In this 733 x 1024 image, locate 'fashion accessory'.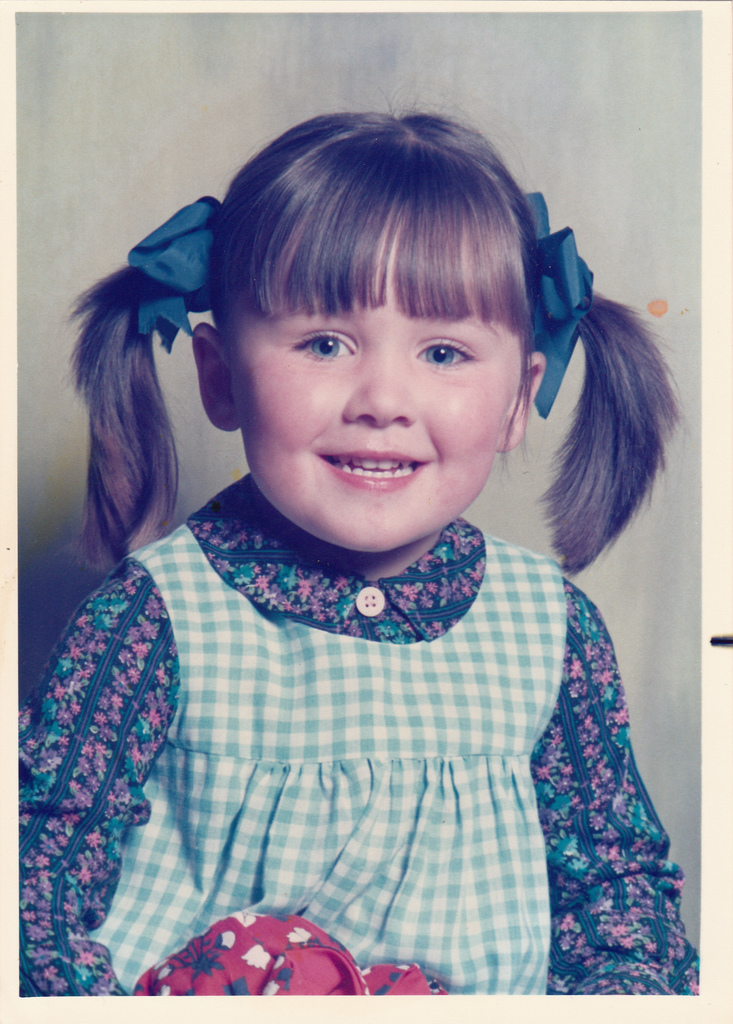
Bounding box: Rect(525, 189, 597, 420).
